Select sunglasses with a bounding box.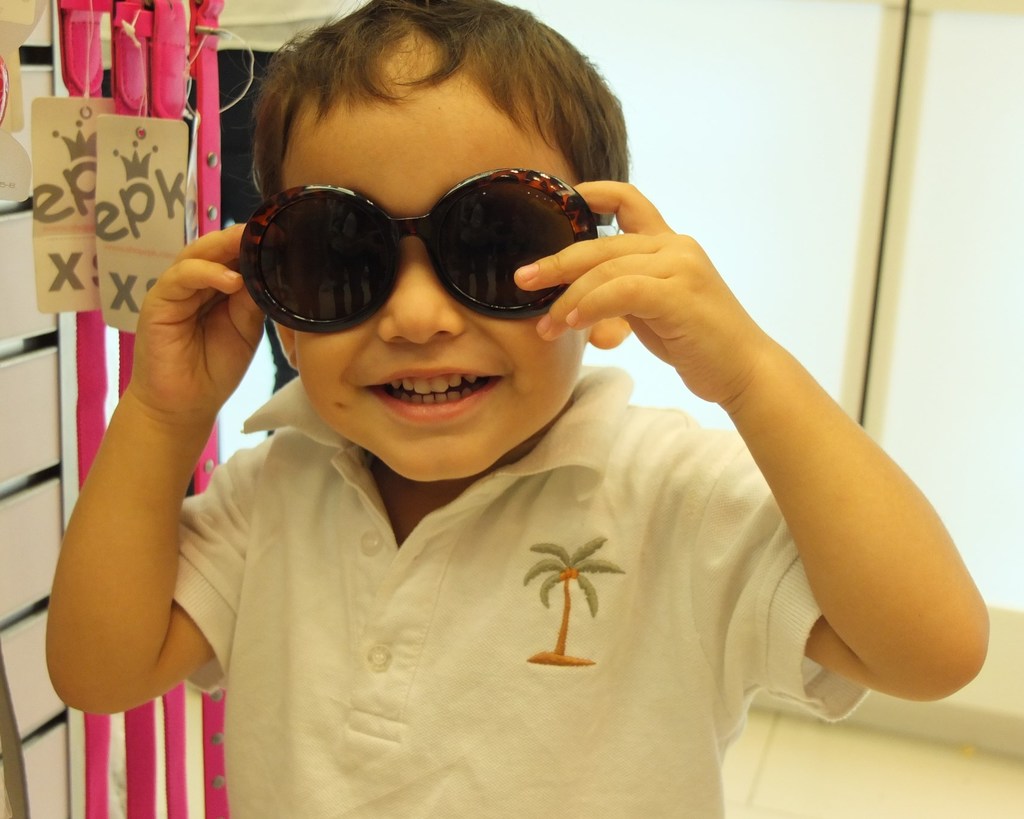
[237,166,600,333].
